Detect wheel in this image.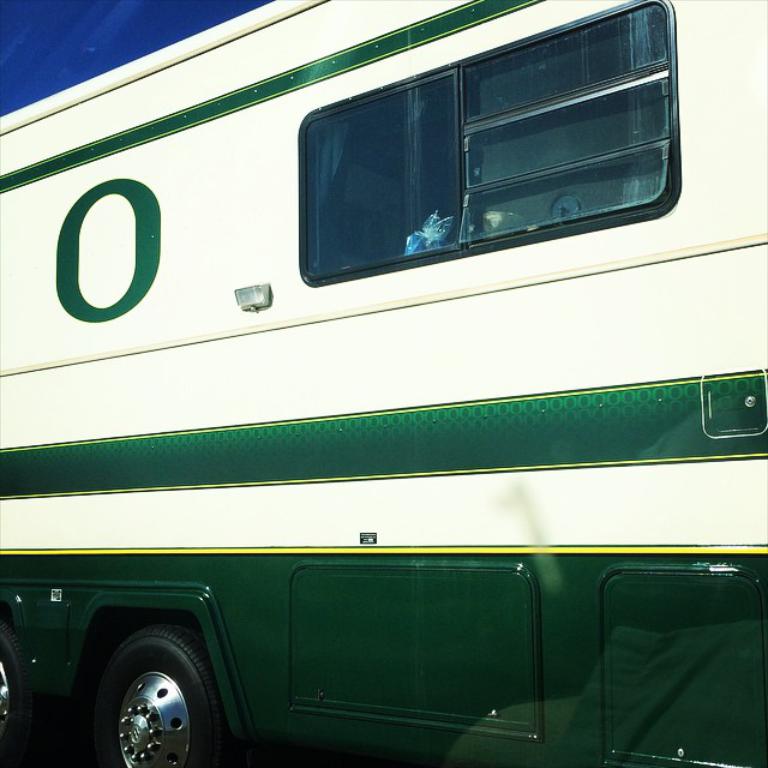
Detection: pyautogui.locateOnScreen(0, 628, 36, 744).
